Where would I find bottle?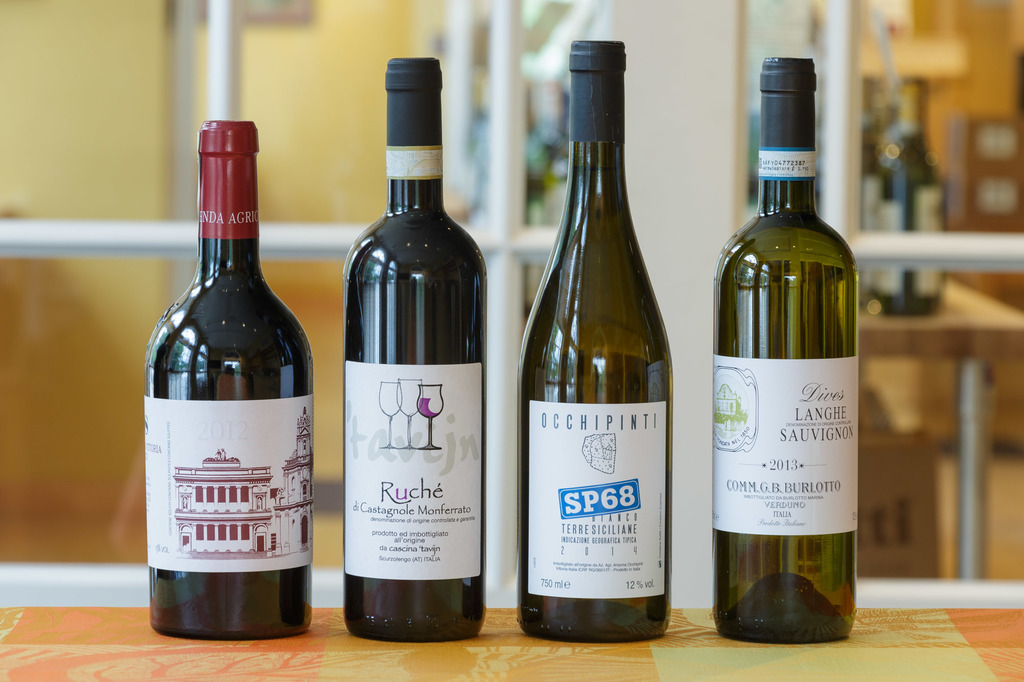
At <box>143,118,316,647</box>.
